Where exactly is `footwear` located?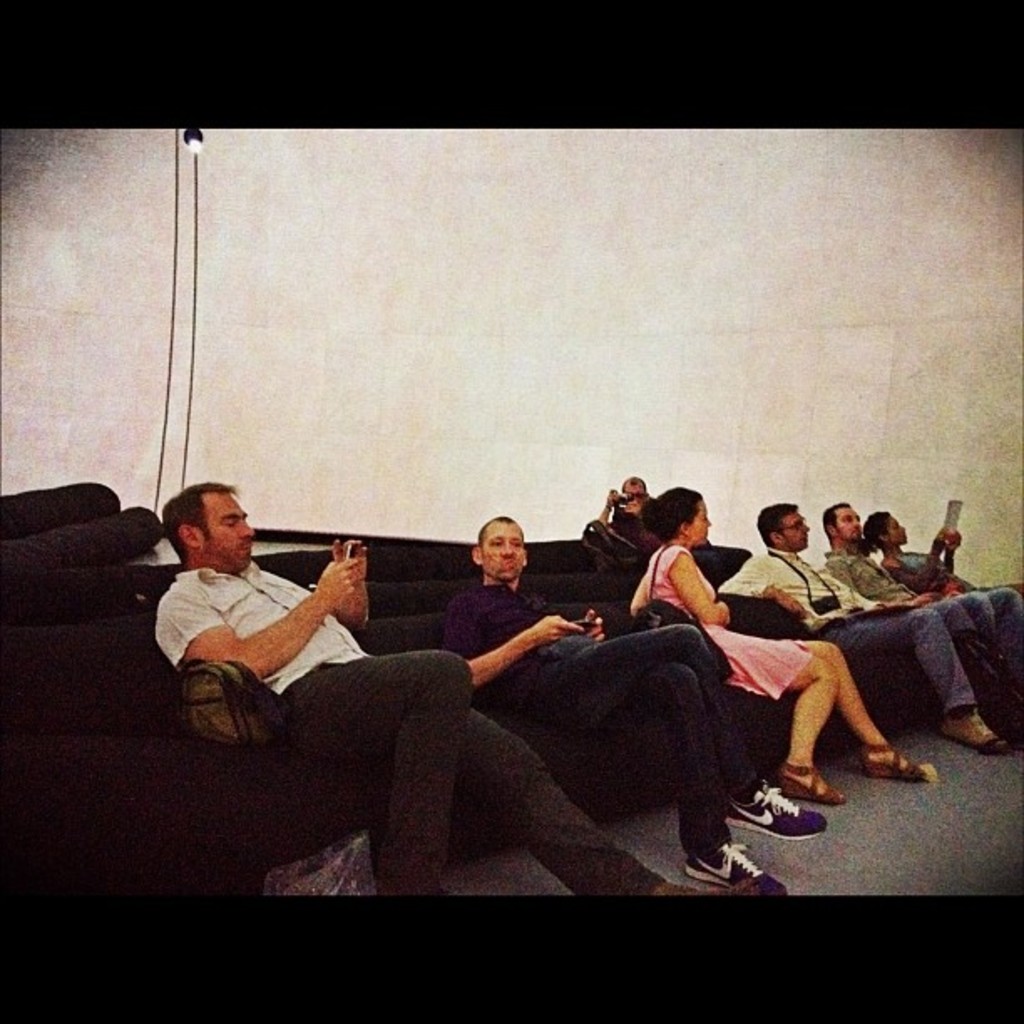
Its bounding box is Rect(945, 731, 1017, 763).
